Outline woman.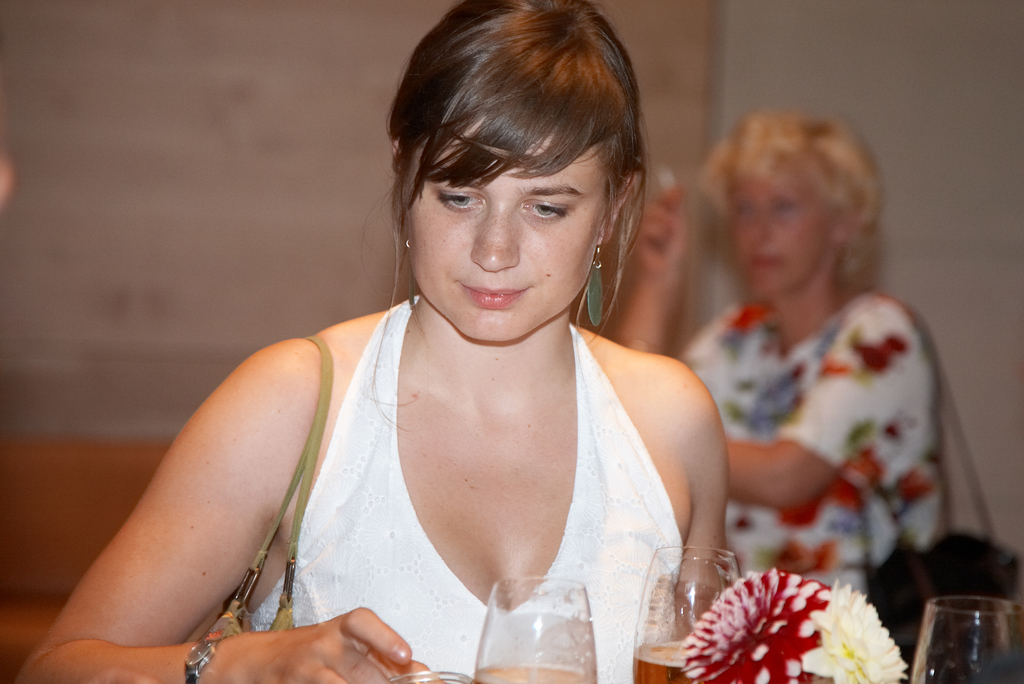
Outline: (20, 0, 740, 683).
